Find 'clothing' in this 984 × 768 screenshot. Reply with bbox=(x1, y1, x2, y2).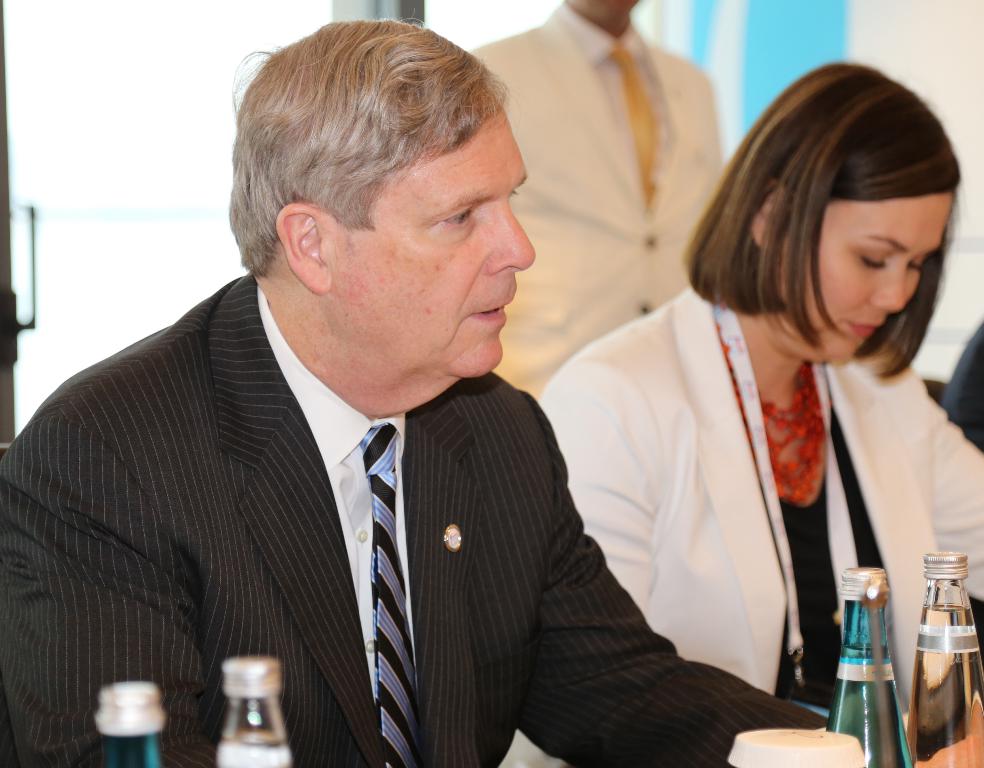
bbox=(499, 279, 983, 767).
